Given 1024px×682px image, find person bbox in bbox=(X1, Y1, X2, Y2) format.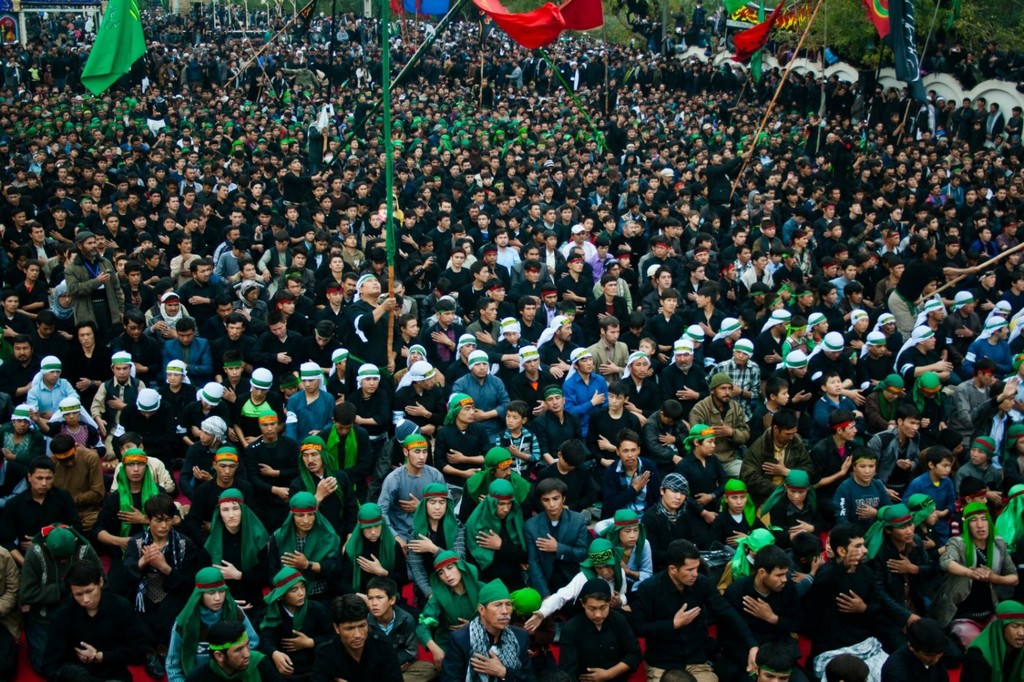
bbox=(120, 385, 173, 447).
